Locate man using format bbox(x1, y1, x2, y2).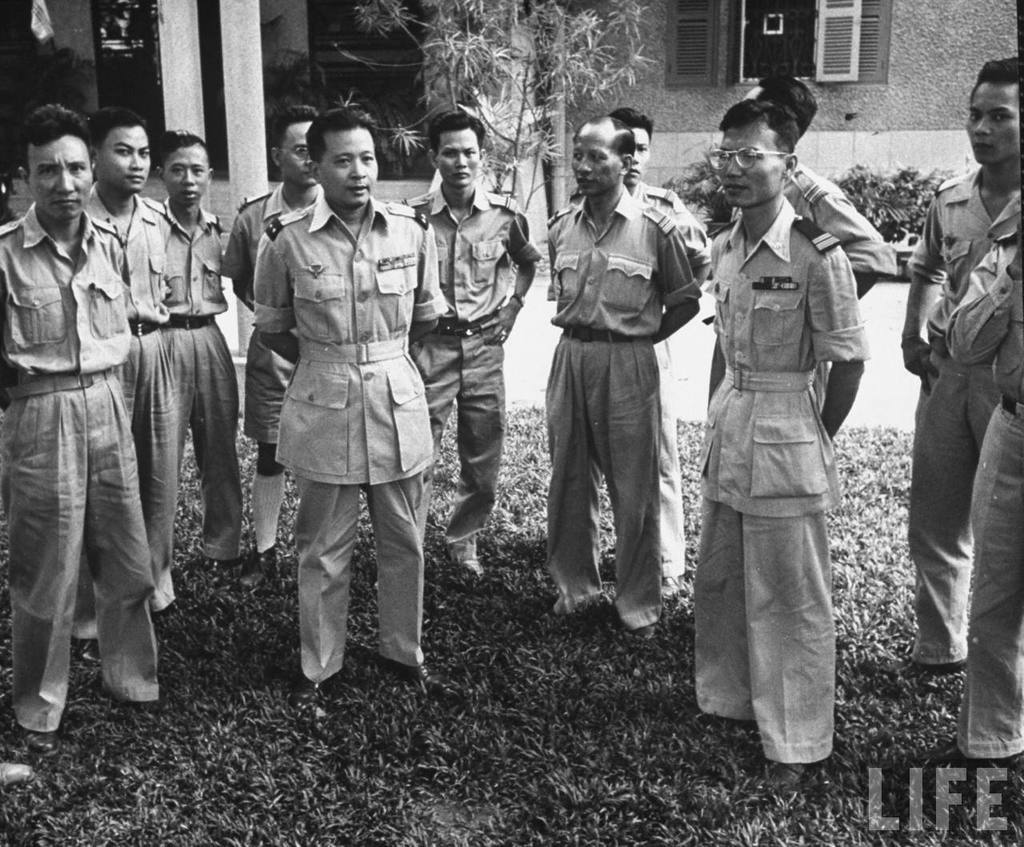
bbox(927, 194, 1023, 785).
